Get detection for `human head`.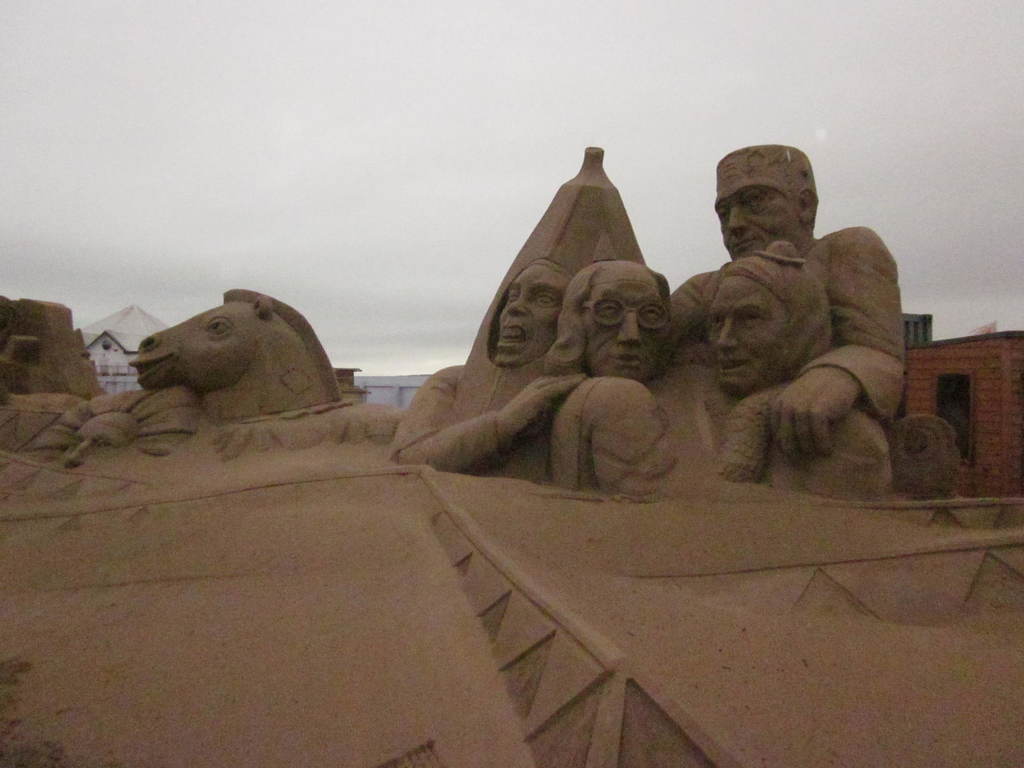
Detection: detection(712, 144, 822, 262).
